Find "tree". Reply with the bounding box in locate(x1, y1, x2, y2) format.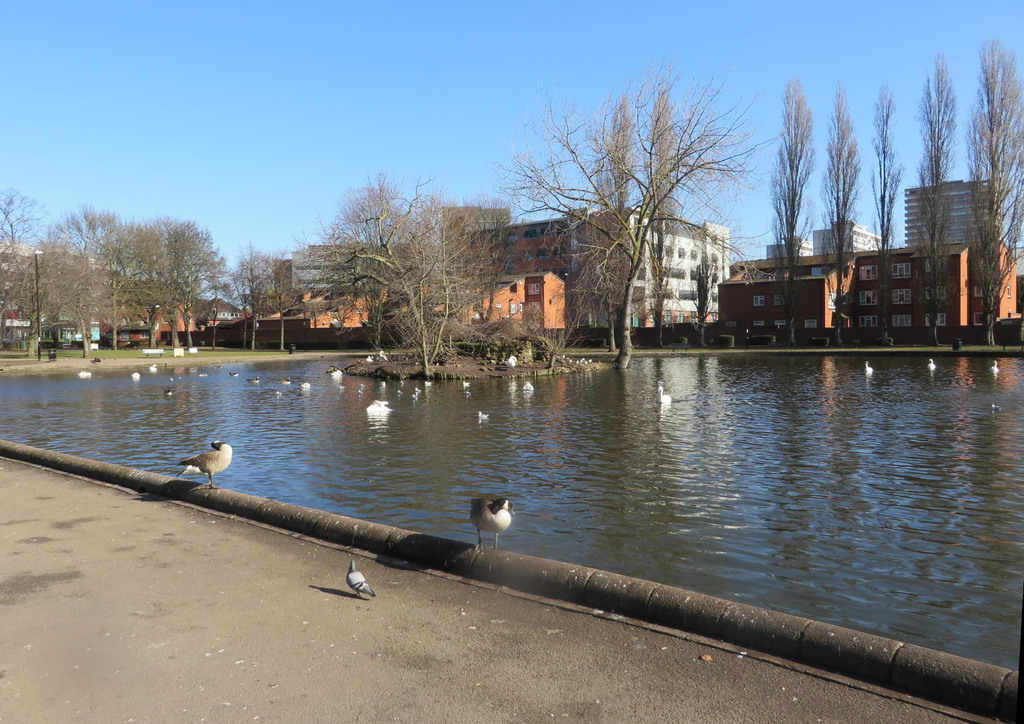
locate(801, 98, 859, 266).
